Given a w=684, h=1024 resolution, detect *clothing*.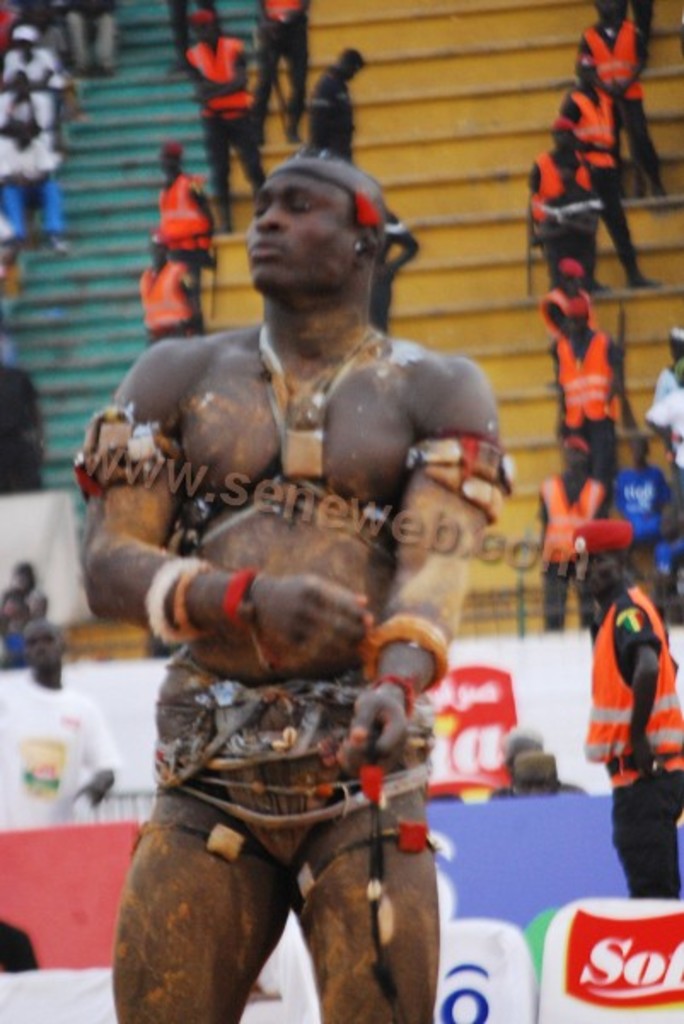
(611,459,664,527).
